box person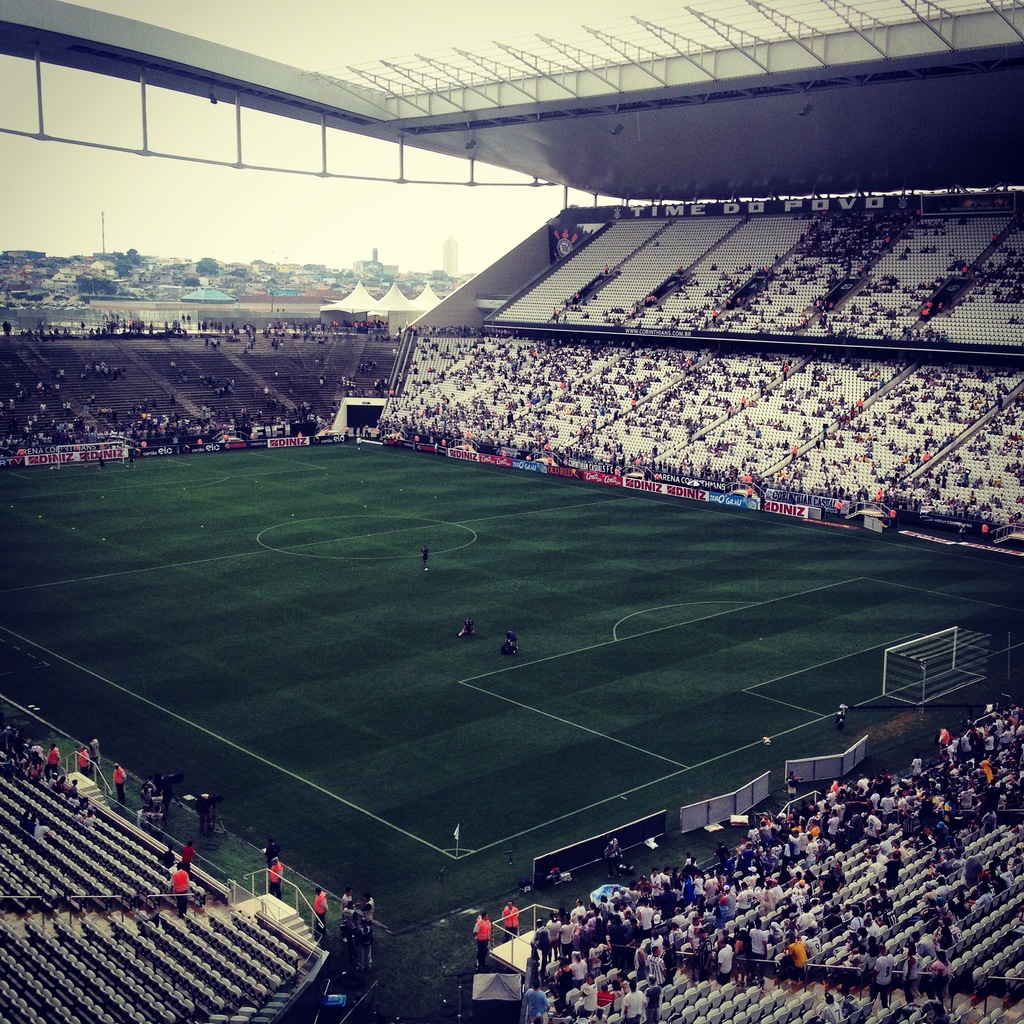
{"left": 745, "top": 489, "right": 757, "bottom": 501}
